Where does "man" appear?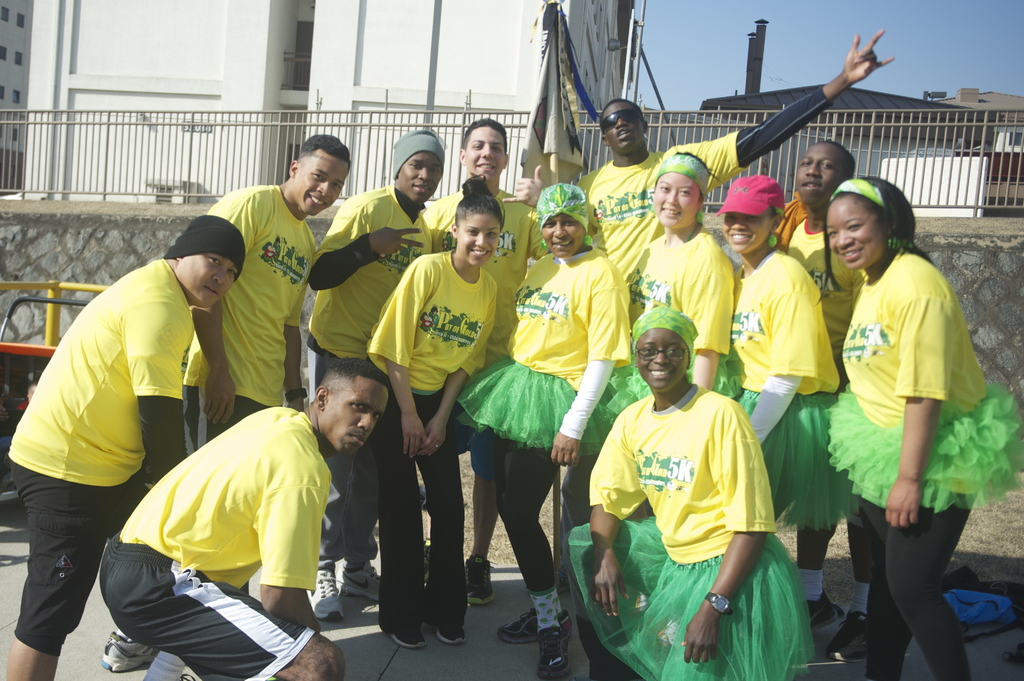
Appears at l=567, t=29, r=898, b=281.
